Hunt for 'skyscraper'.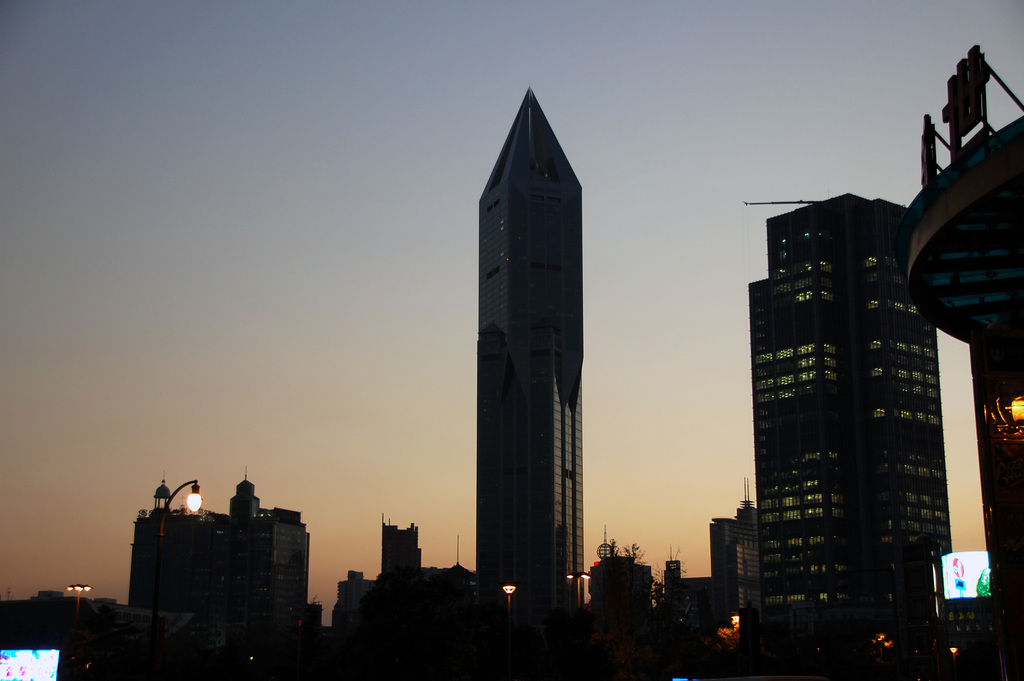
Hunted down at box=[893, 51, 1023, 680].
